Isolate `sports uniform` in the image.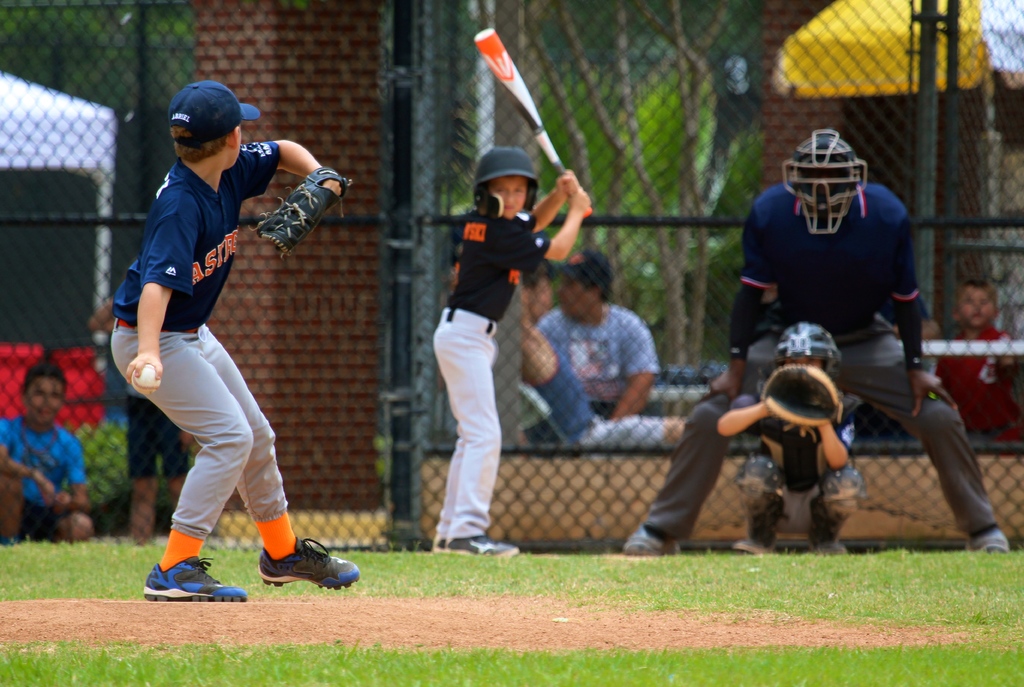
Isolated region: bbox(640, 170, 1001, 548).
